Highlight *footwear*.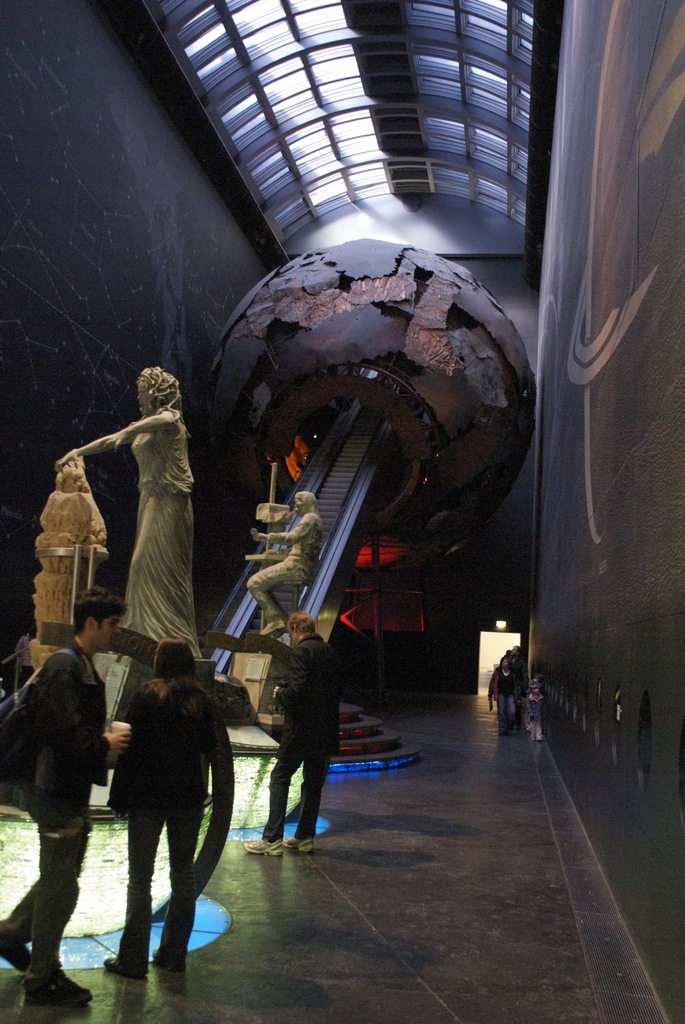
Highlighted region: x1=282 y1=834 x2=316 y2=850.
